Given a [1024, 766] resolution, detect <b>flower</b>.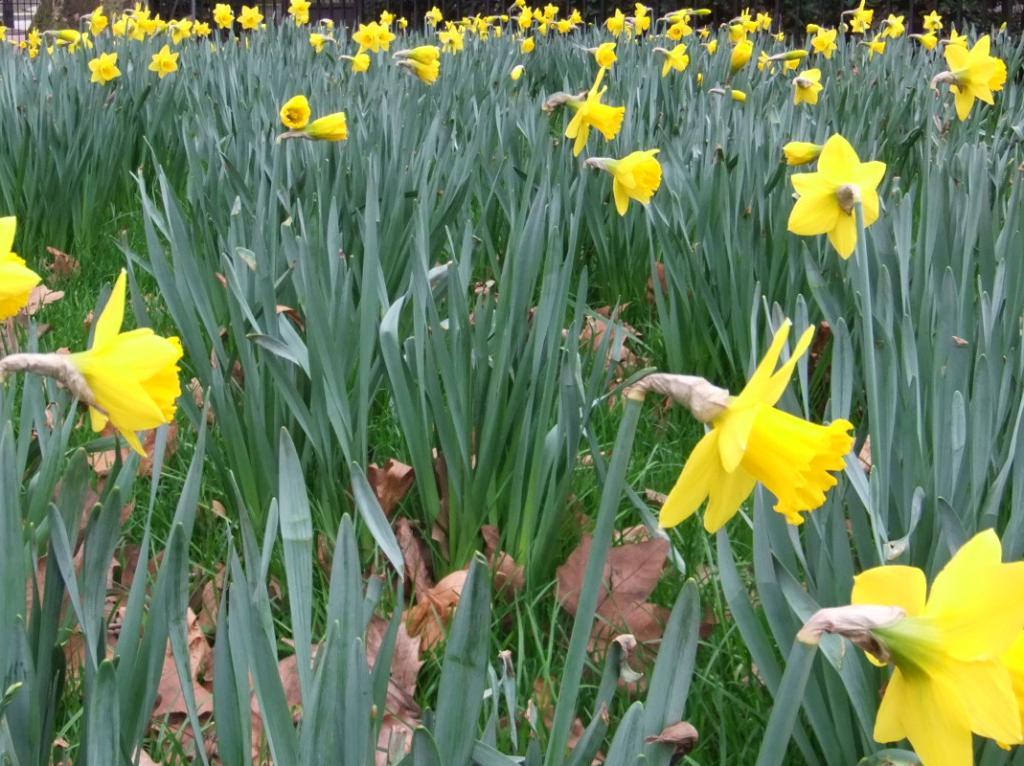
[x1=395, y1=62, x2=444, y2=83].
